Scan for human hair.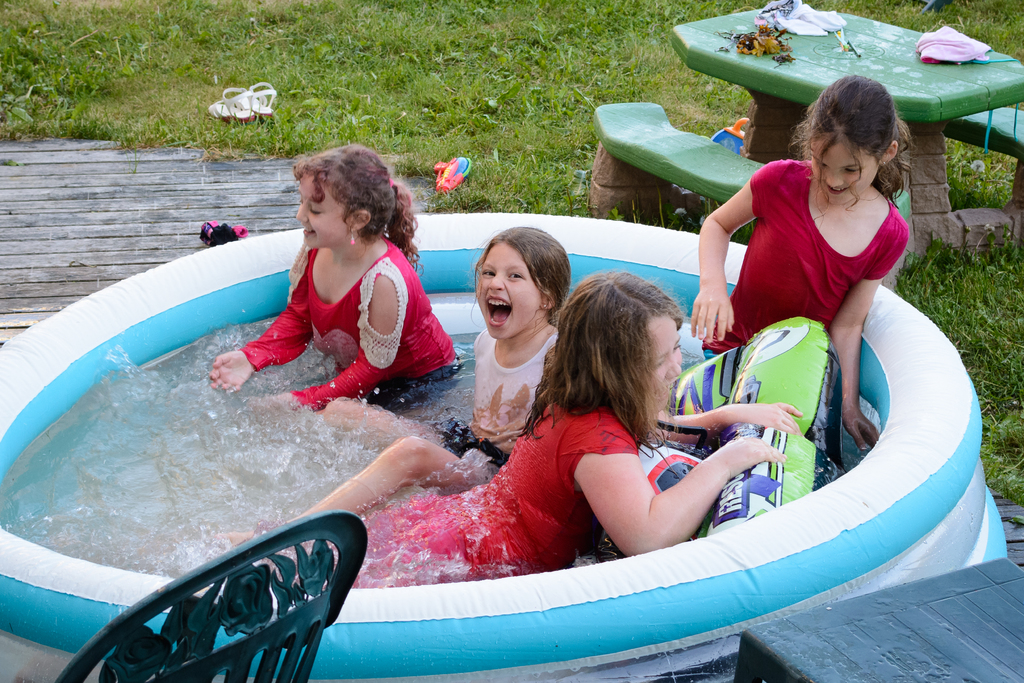
Scan result: 489/224/577/322.
